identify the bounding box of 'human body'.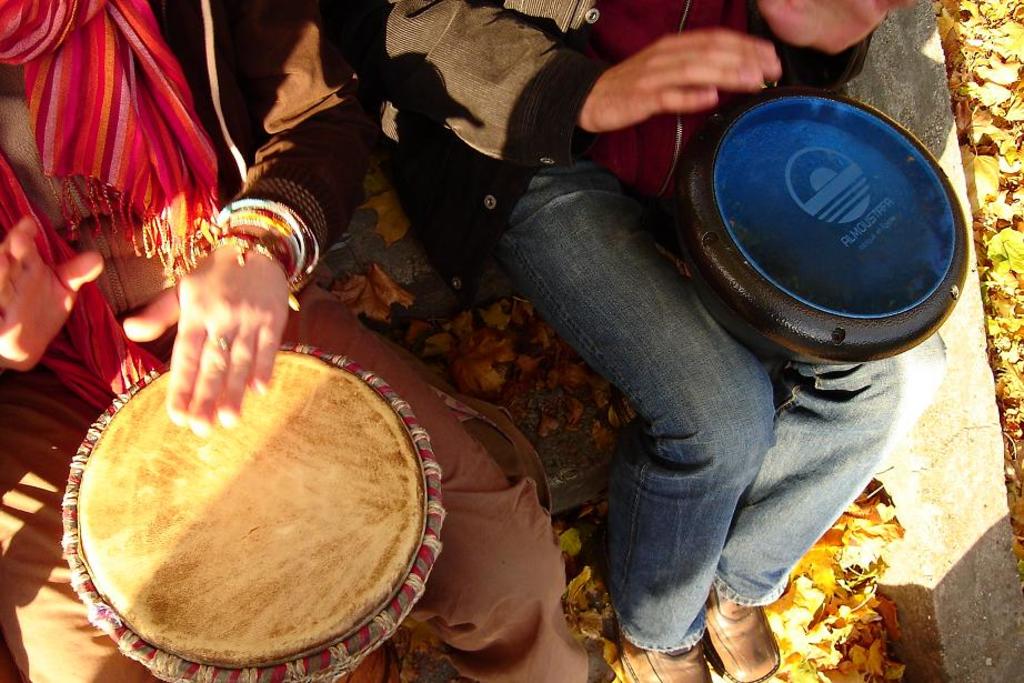
(x1=0, y1=2, x2=383, y2=682).
